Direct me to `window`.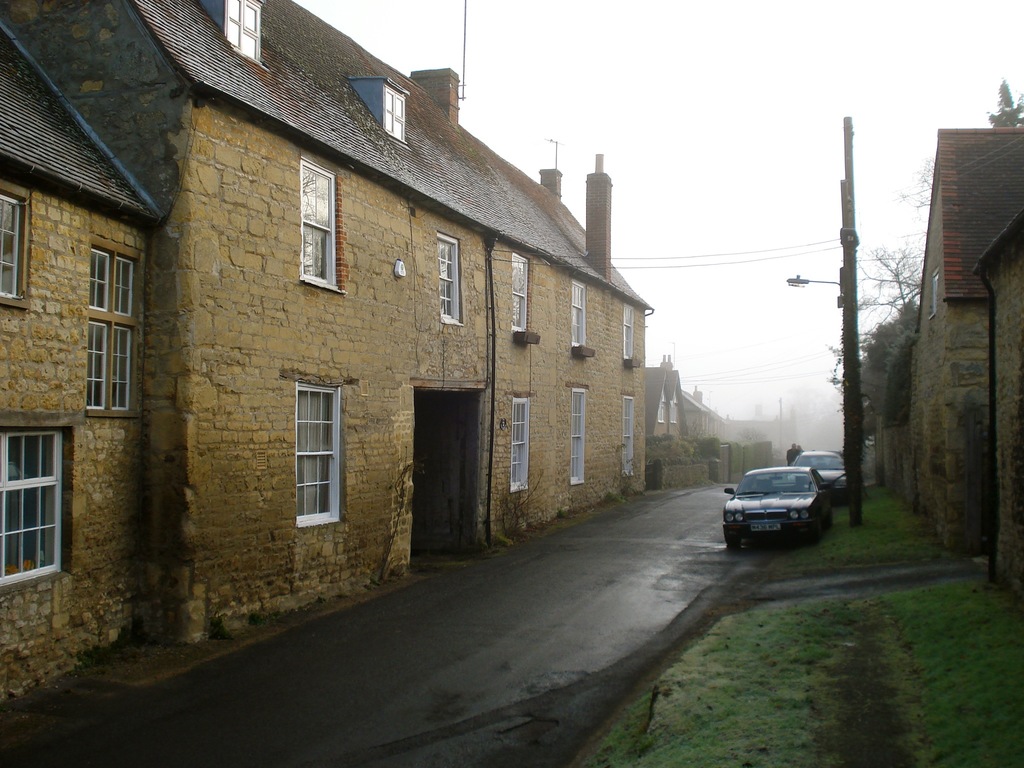
Direction: box(572, 278, 594, 349).
